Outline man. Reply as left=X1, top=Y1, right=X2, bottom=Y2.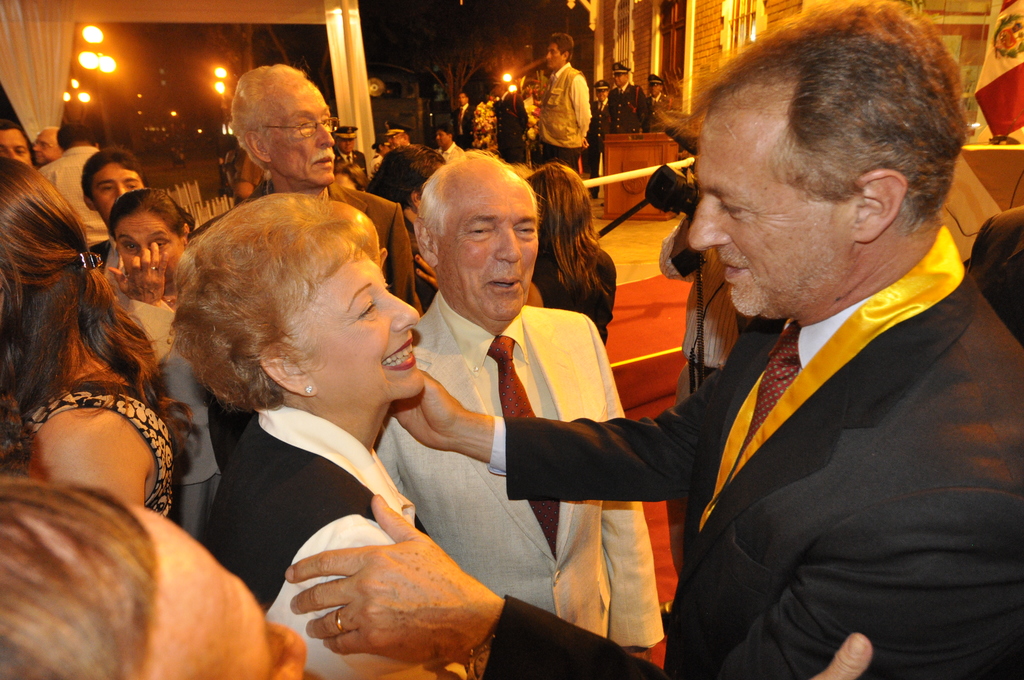
left=451, top=89, right=477, bottom=142.
